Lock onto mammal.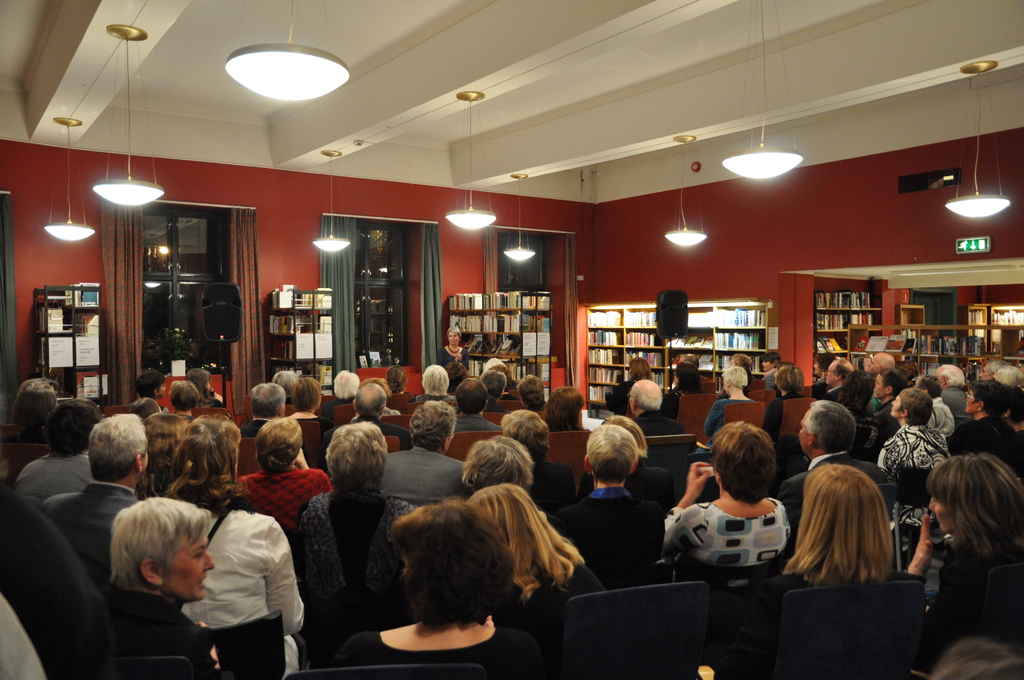
Locked: 628/378/685/436.
